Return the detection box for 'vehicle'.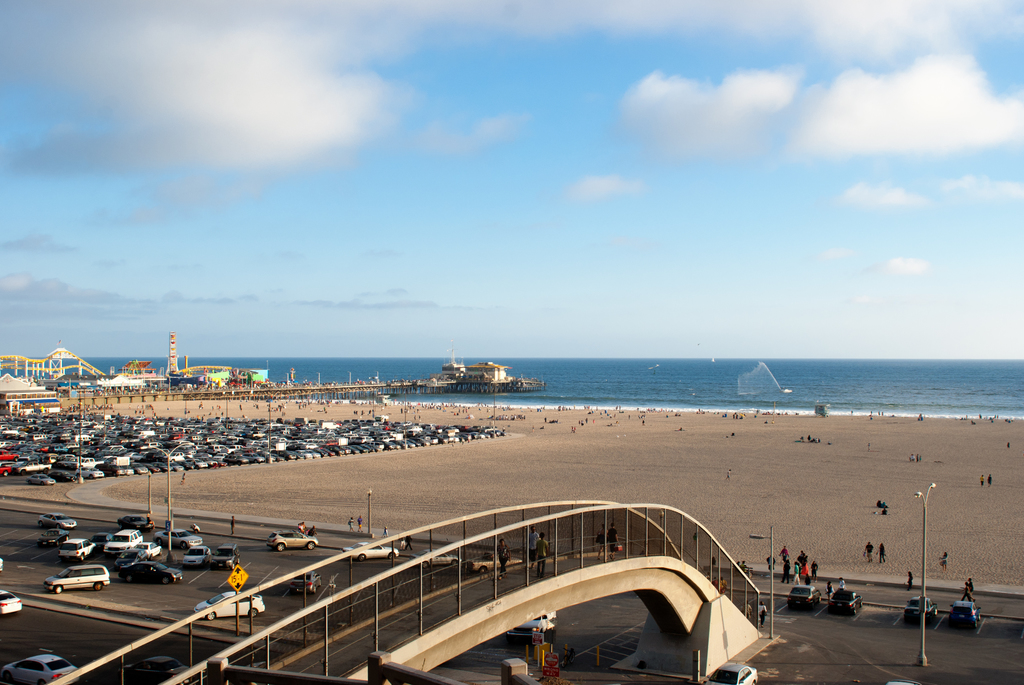
[42,565,113,595].
